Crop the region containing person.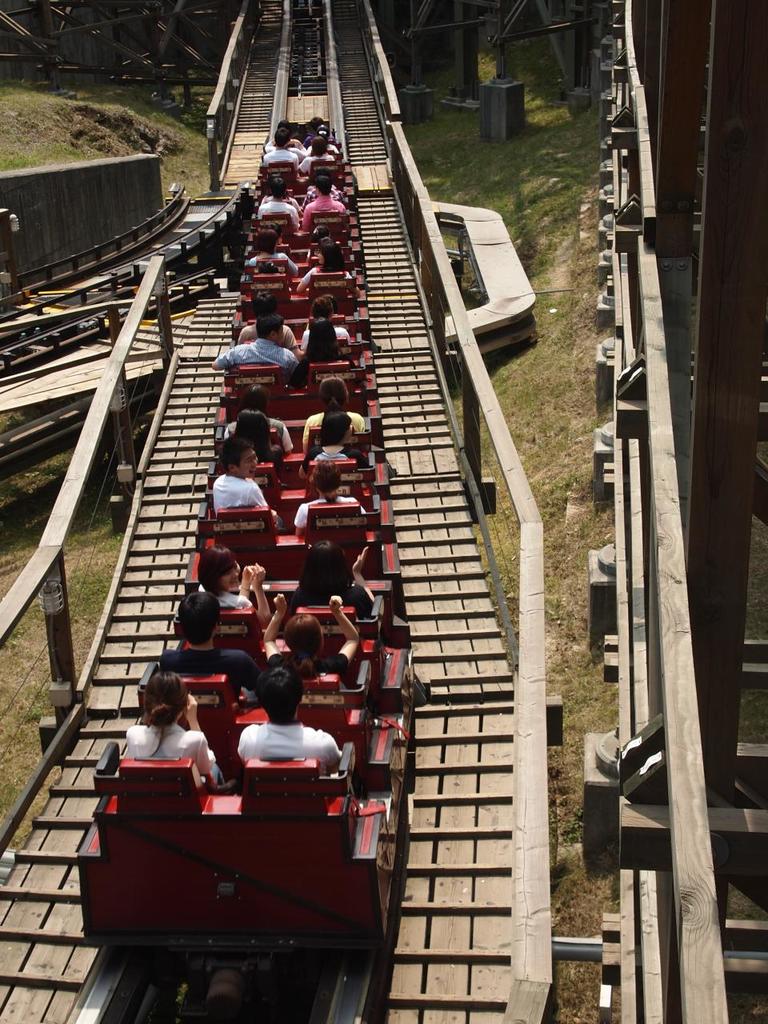
Crop region: (left=301, top=414, right=357, bottom=461).
